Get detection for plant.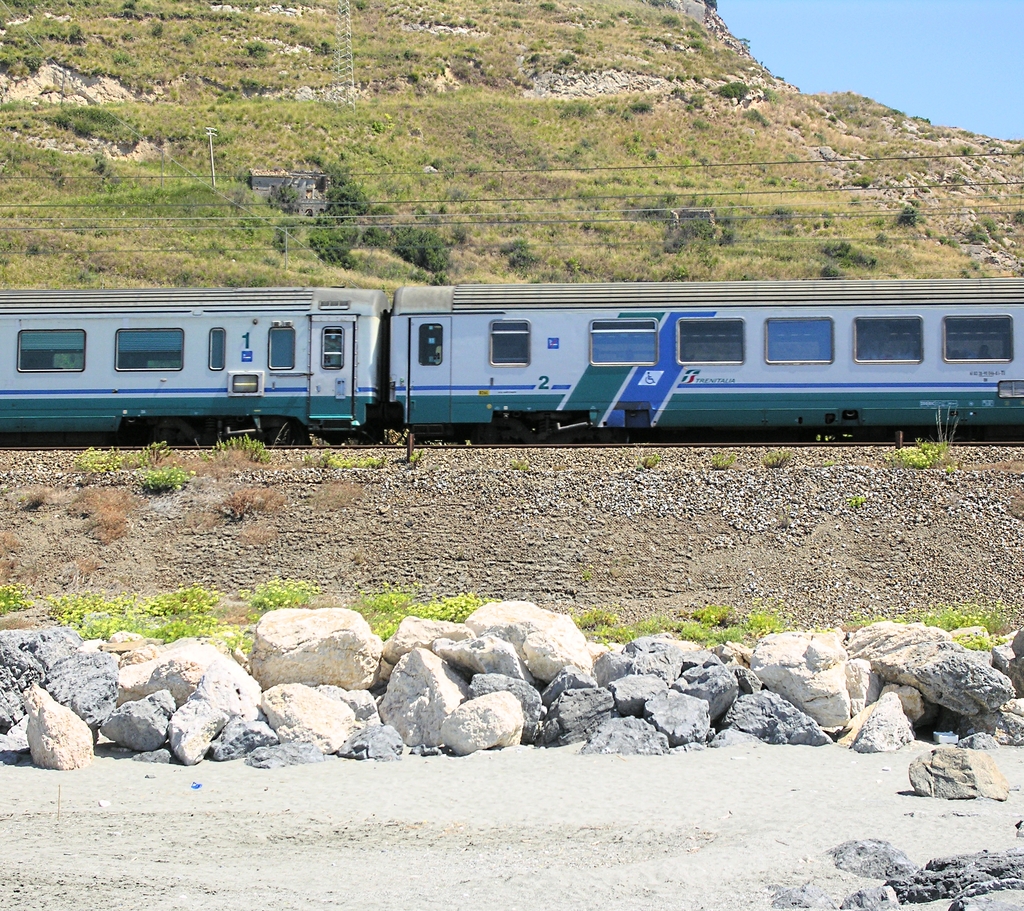
Detection: 899,405,958,472.
